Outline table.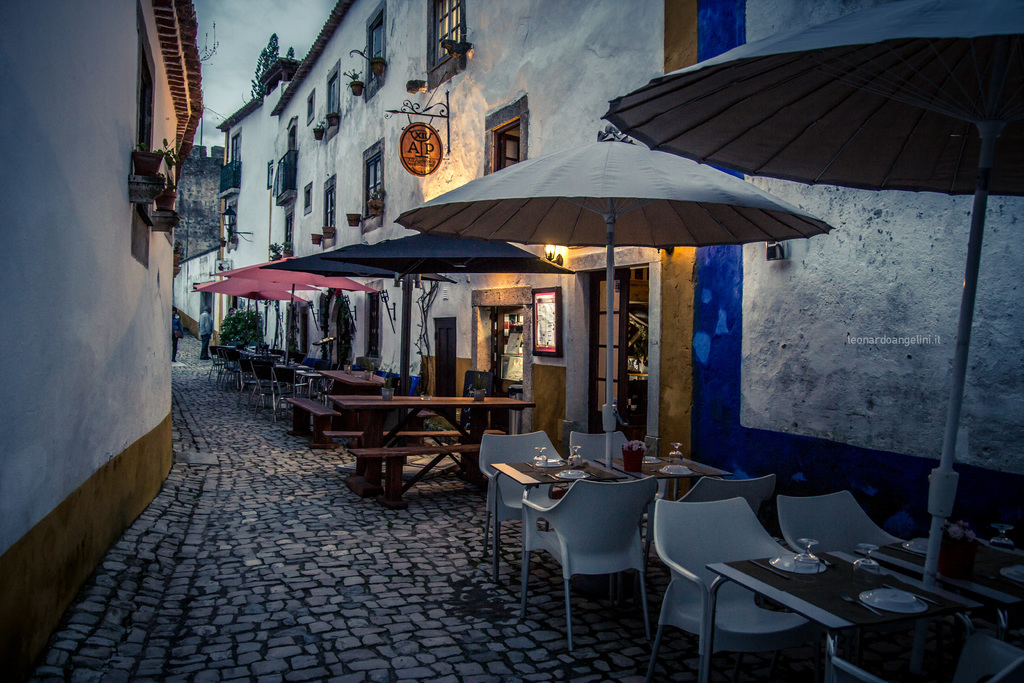
Outline: 493/461/621/488.
